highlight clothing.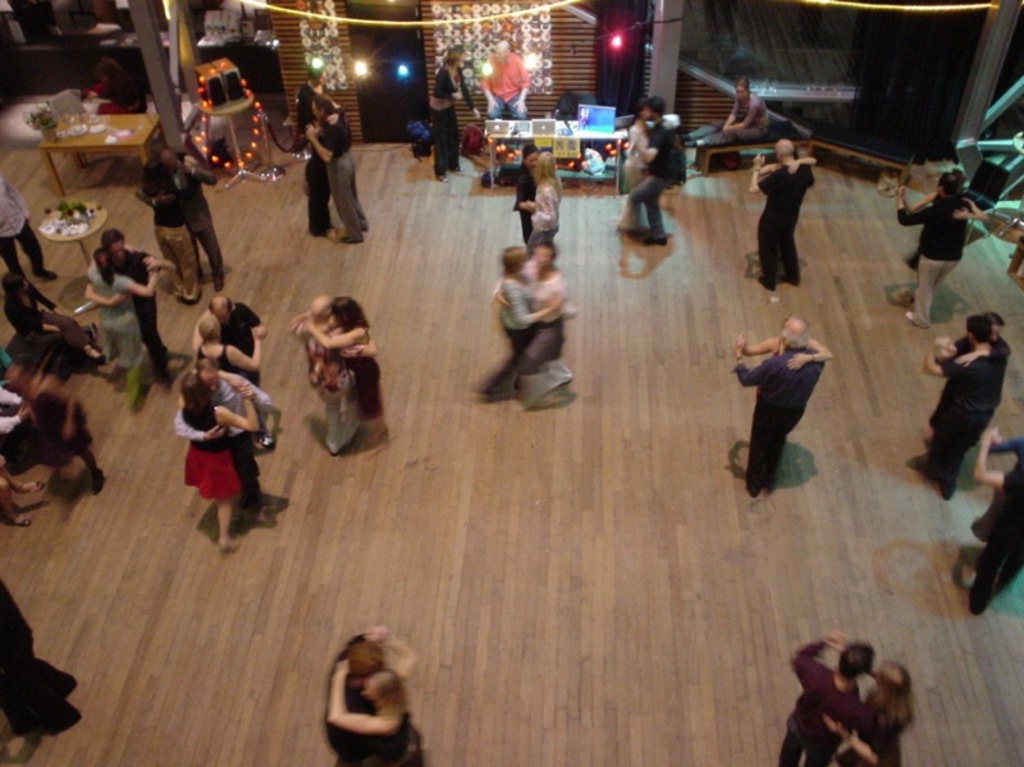
Highlighted region: <box>172,374,266,511</box>.
